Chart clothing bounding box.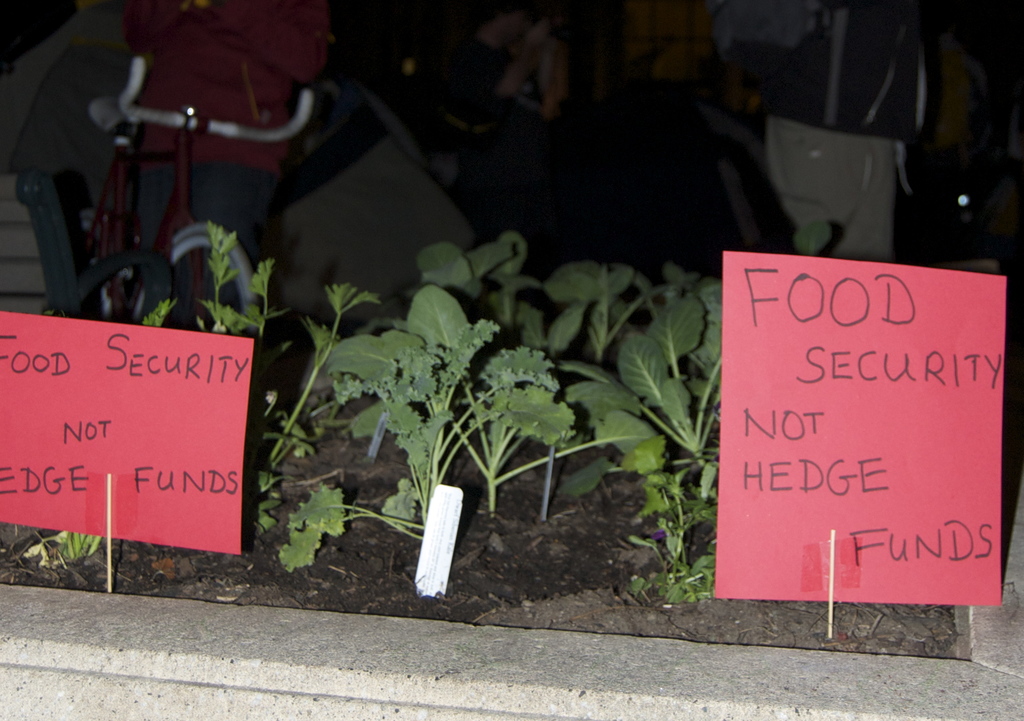
Charted: bbox=(122, 0, 336, 333).
